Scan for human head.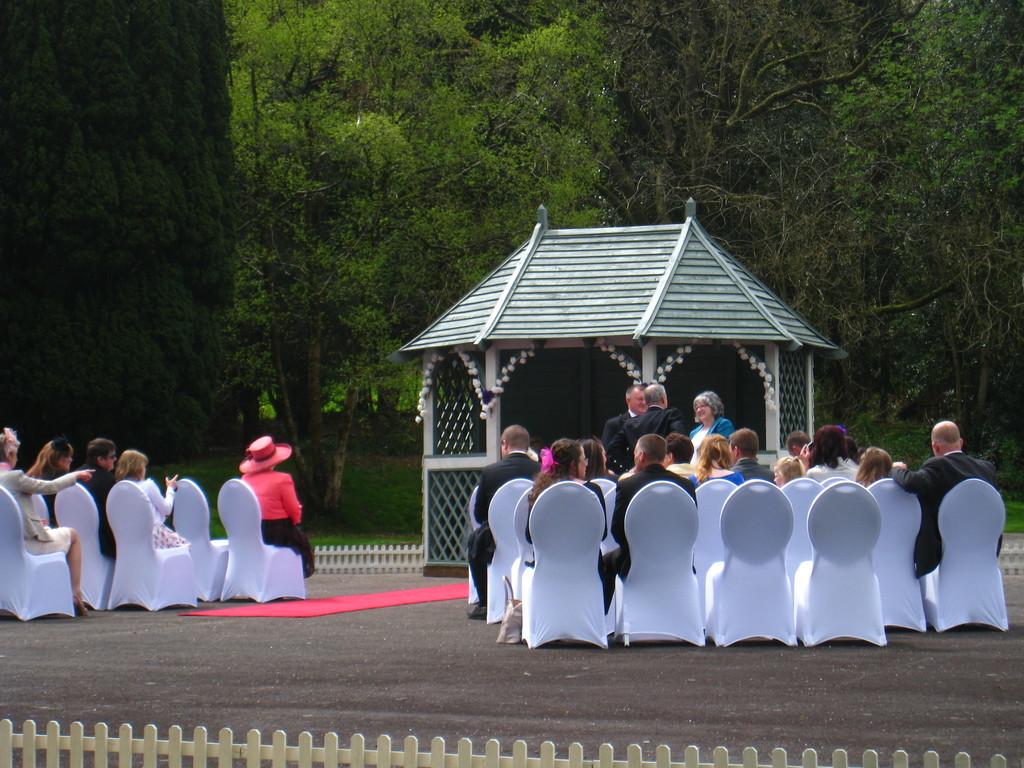
Scan result: box=[808, 433, 842, 464].
